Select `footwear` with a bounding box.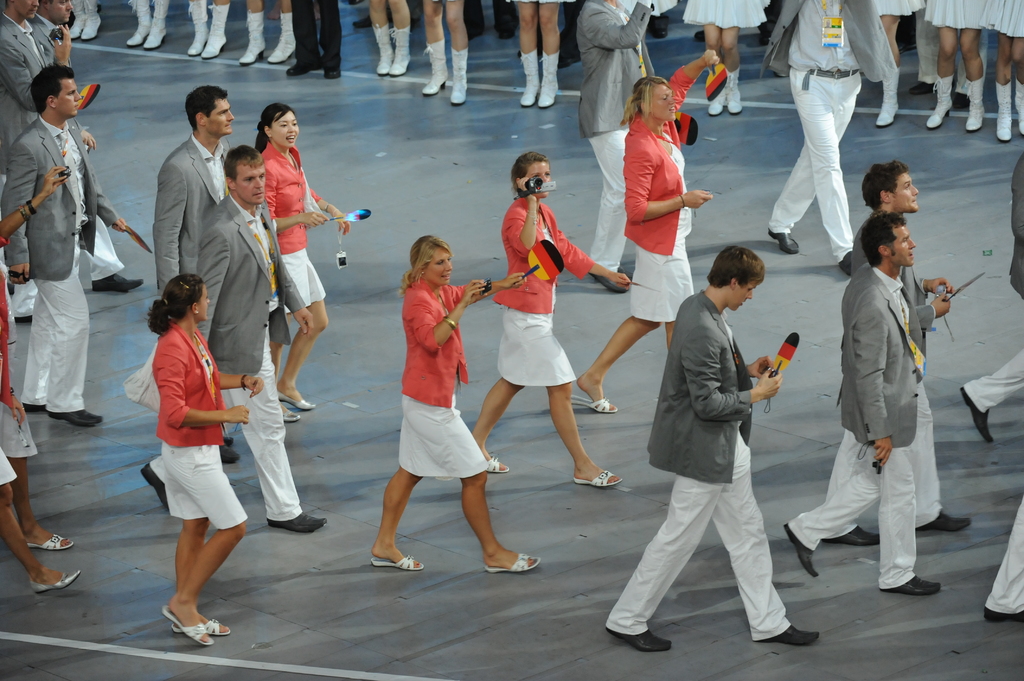
233, 11, 269, 67.
